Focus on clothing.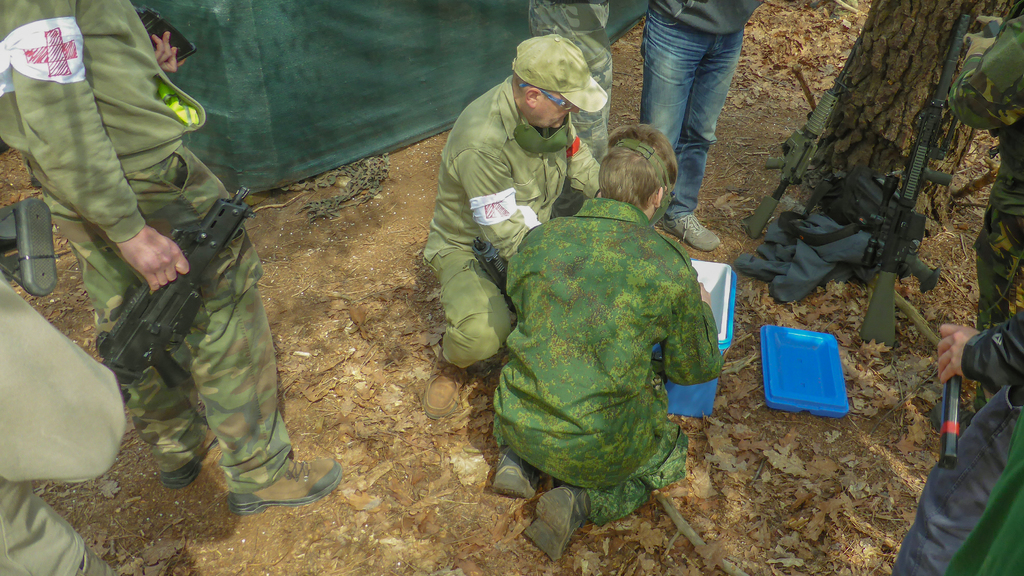
Focused at bbox(0, 259, 132, 575).
